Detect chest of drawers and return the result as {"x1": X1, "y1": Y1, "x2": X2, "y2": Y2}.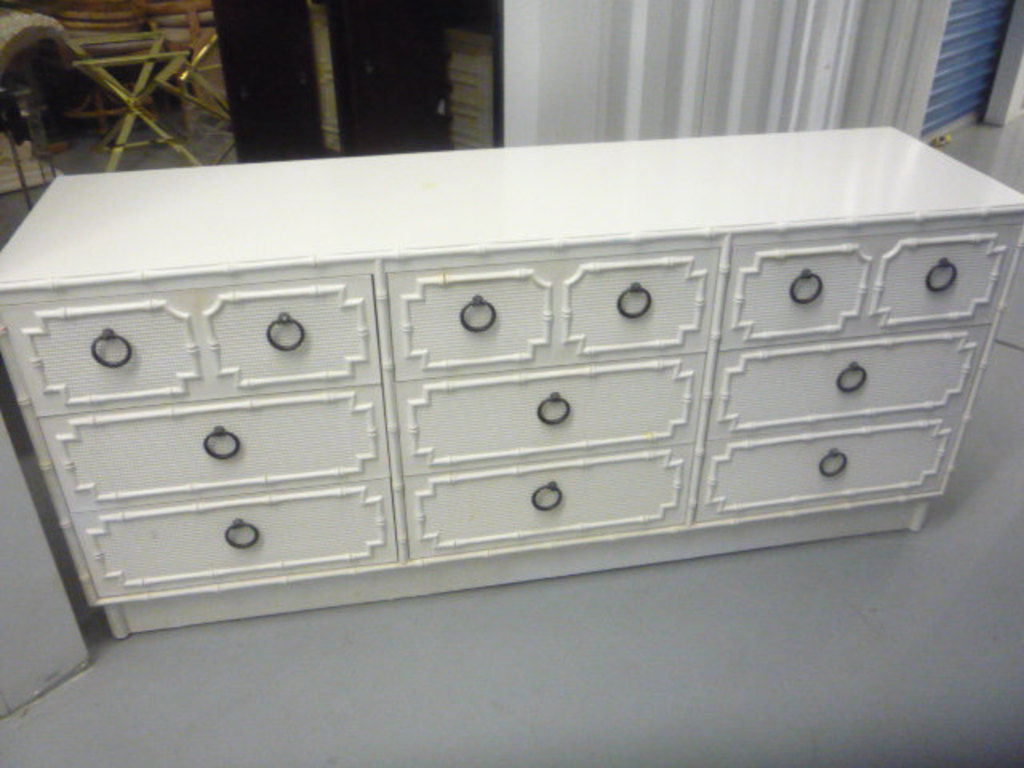
{"x1": 0, "y1": 120, "x2": 1022, "y2": 642}.
